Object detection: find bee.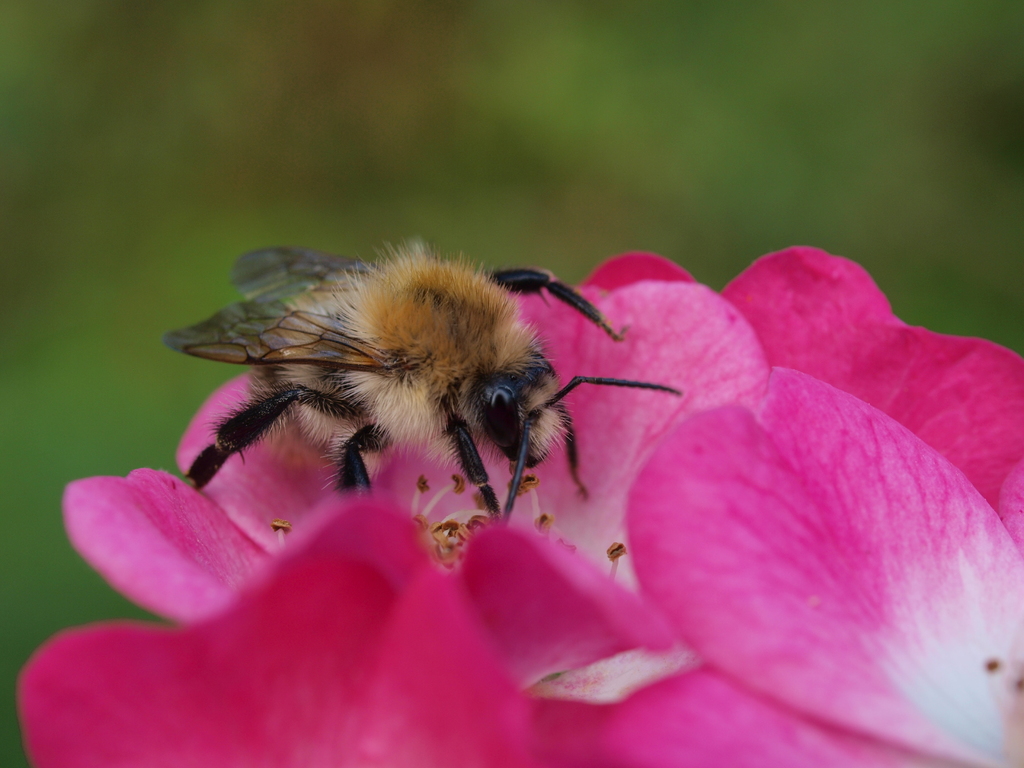
162 239 682 519.
